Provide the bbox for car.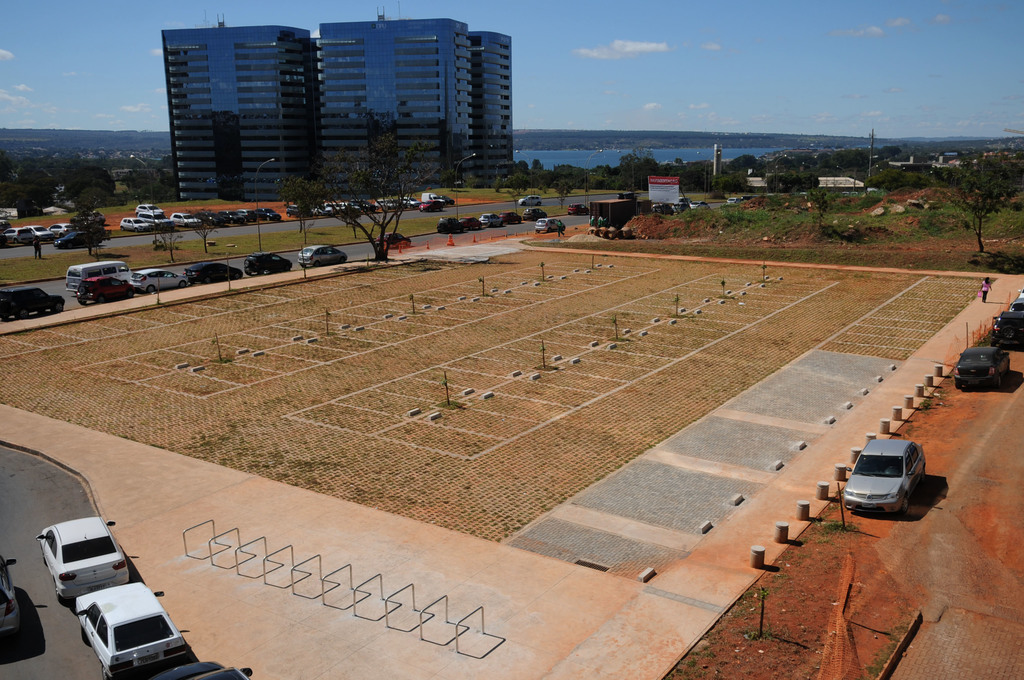
BBox(1009, 295, 1023, 313).
